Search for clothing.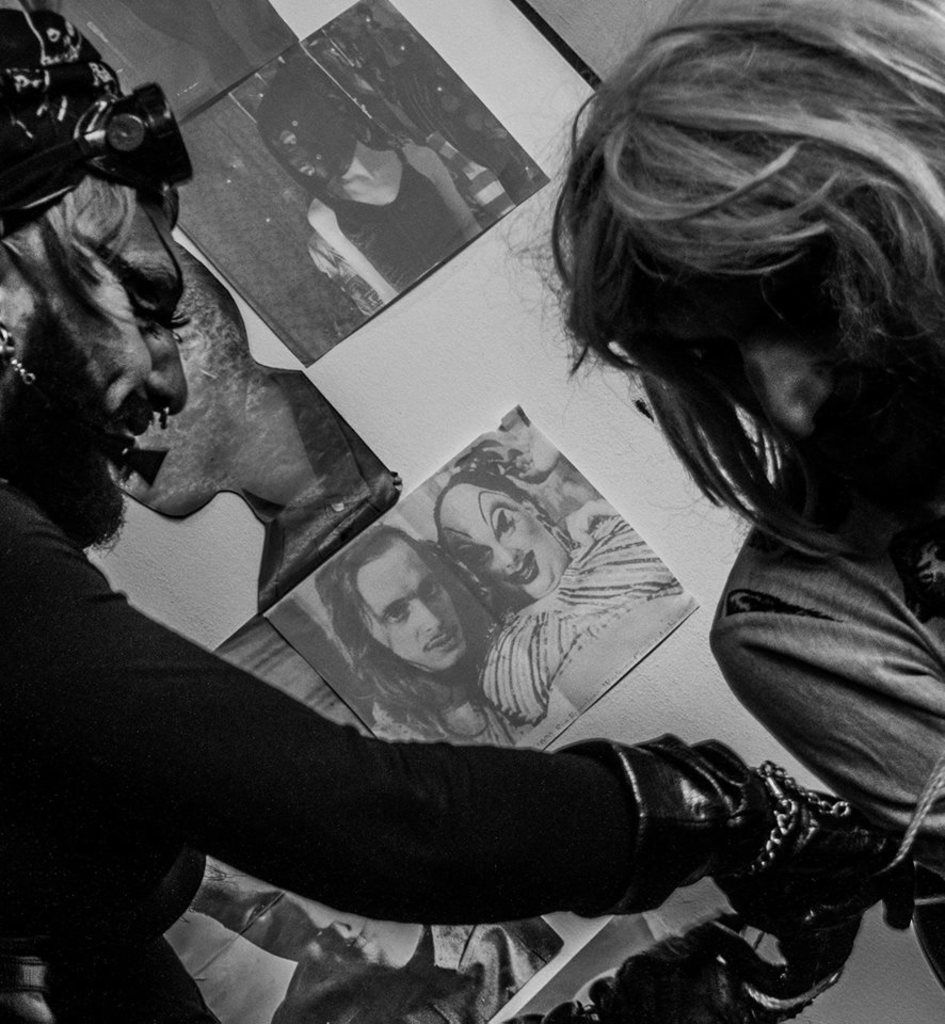
Found at (x1=712, y1=449, x2=944, y2=885).
